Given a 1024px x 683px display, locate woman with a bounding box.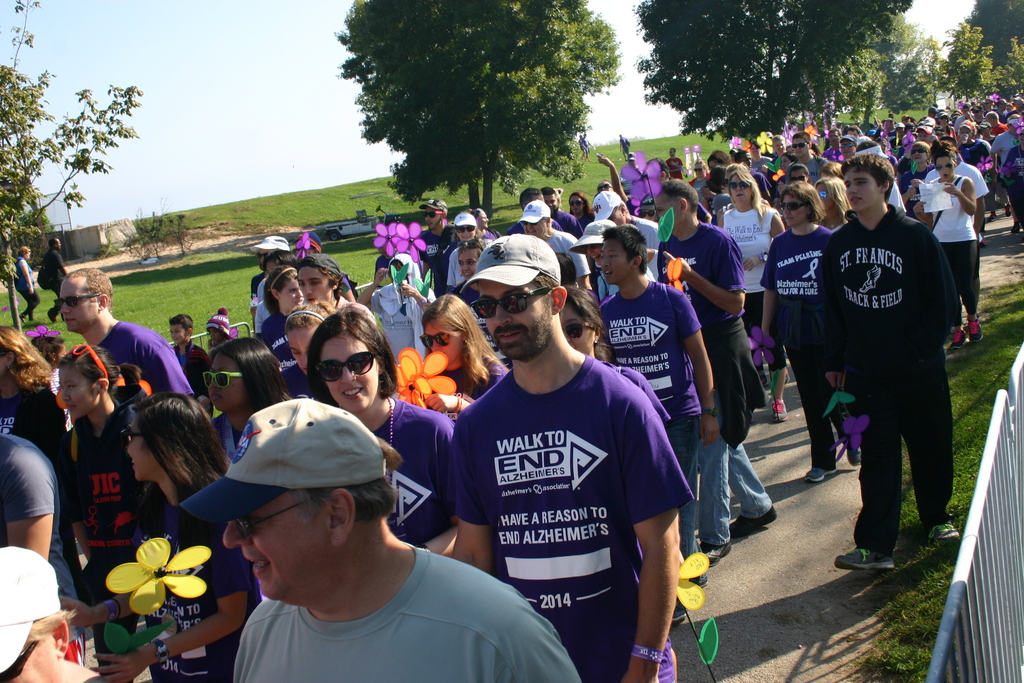
Located: 956:125:986:240.
